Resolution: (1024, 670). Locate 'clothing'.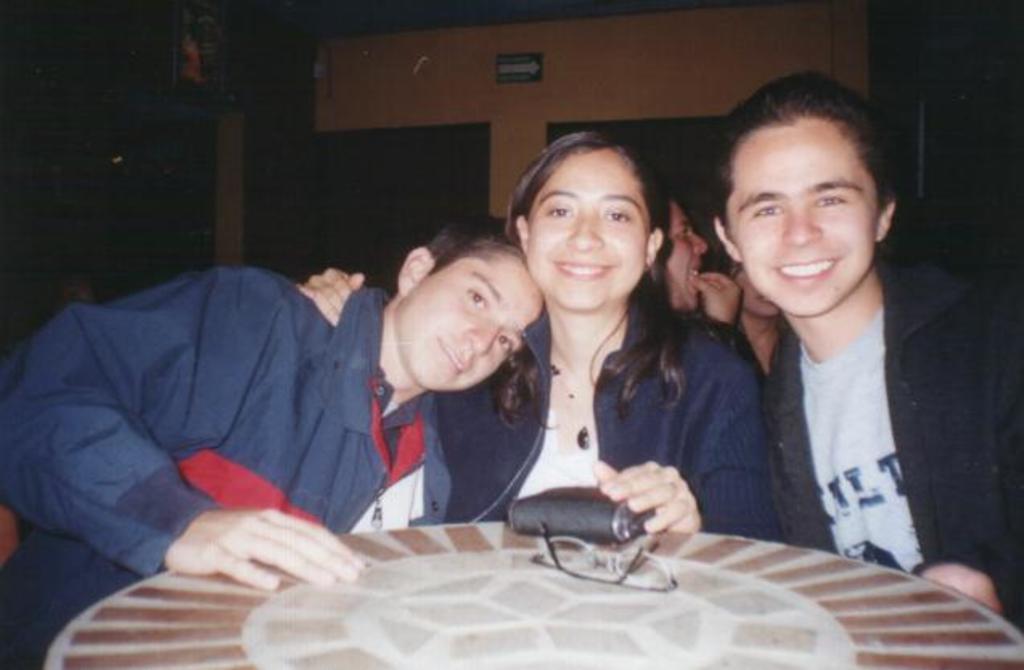
(x1=760, y1=255, x2=1022, y2=627).
